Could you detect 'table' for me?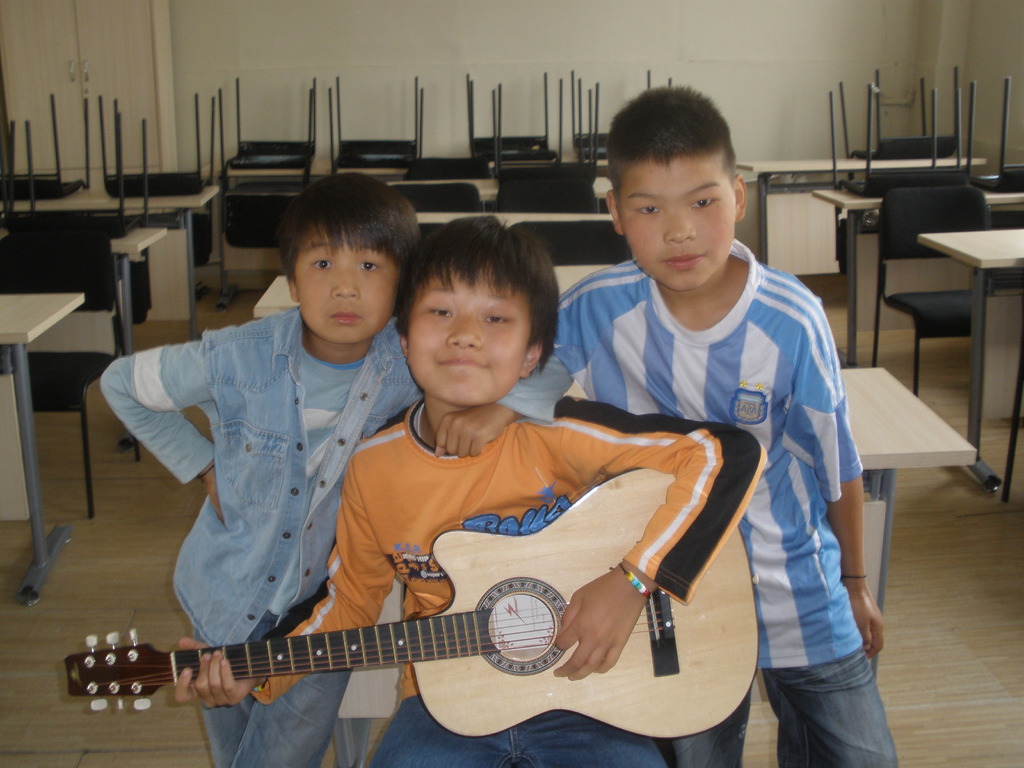
Detection result: [left=911, top=222, right=1023, bottom=500].
